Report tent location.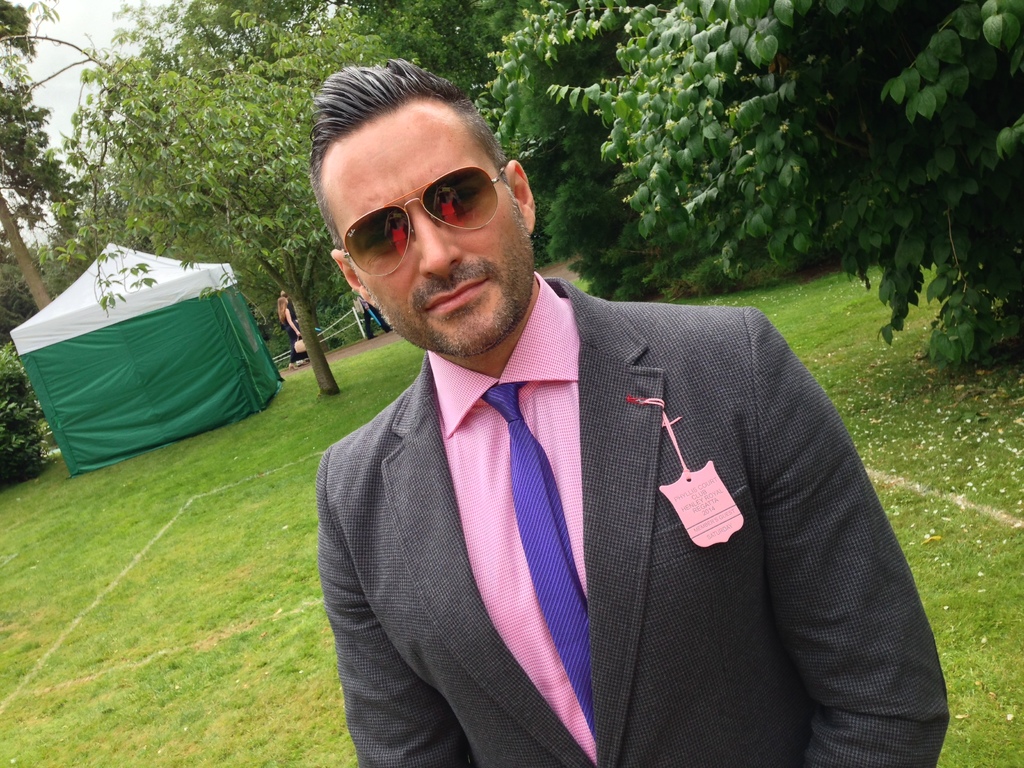
Report: 14,245,295,475.
